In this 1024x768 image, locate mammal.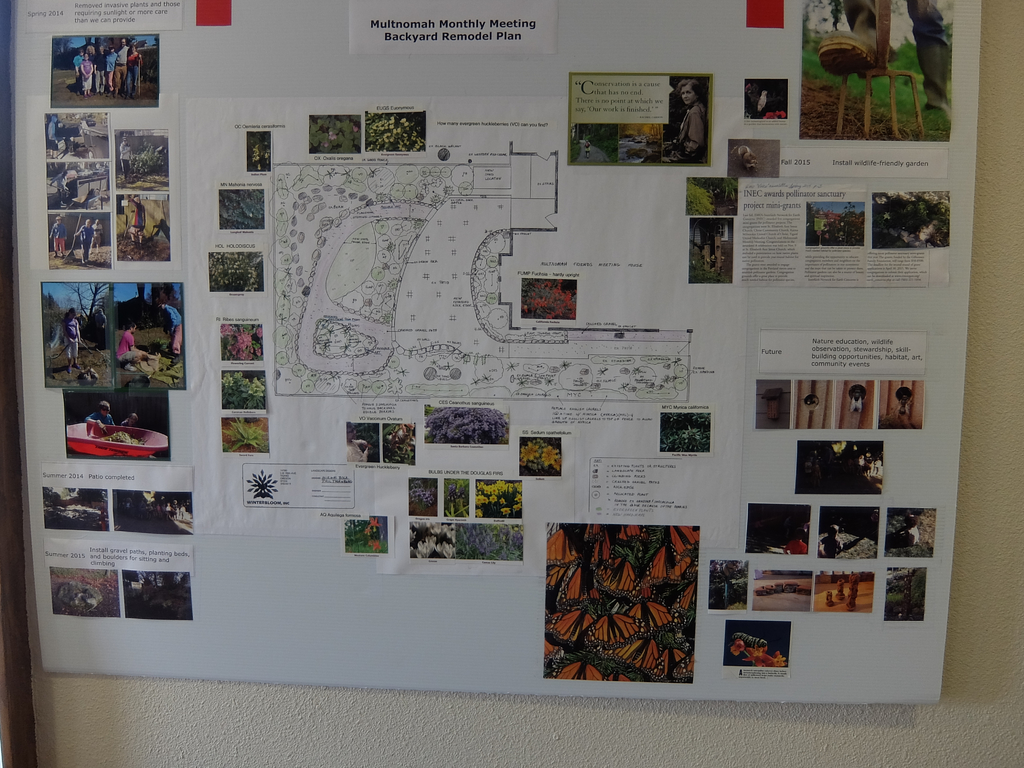
Bounding box: (51, 219, 65, 257).
